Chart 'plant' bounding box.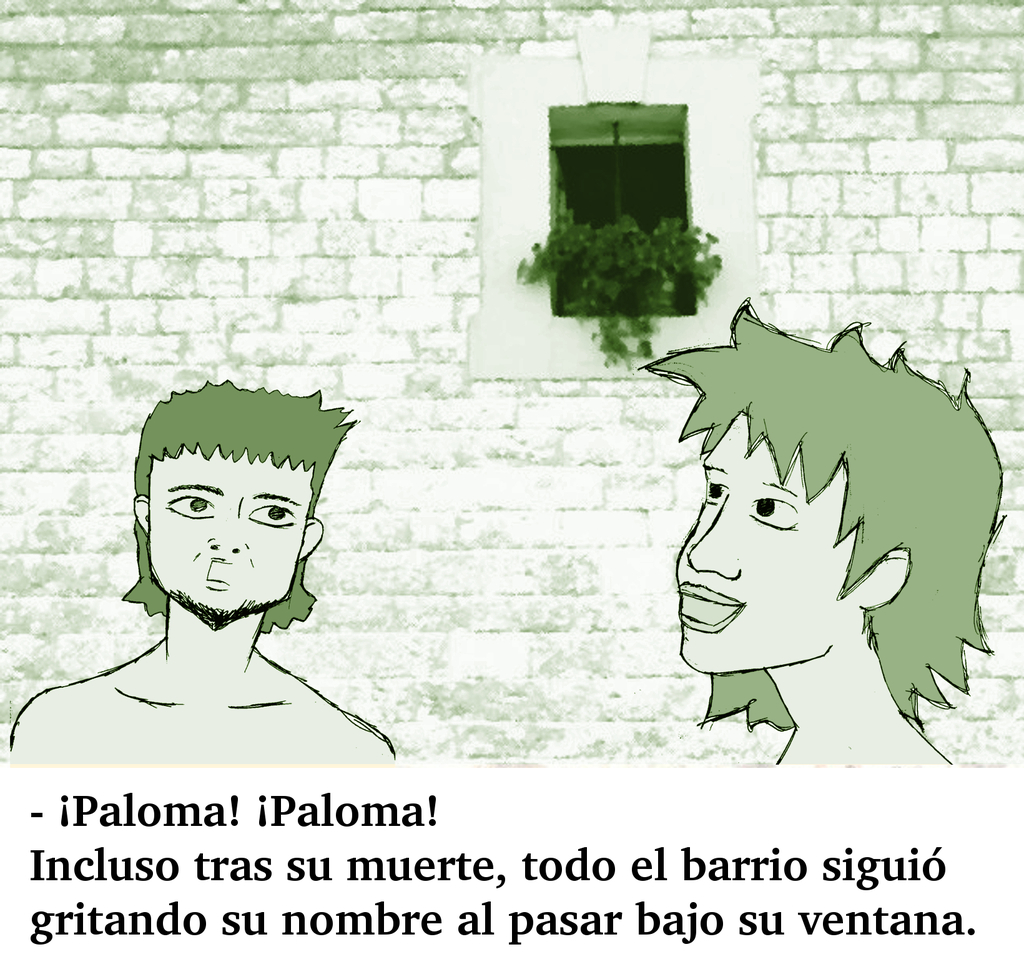
Charted: locate(506, 169, 730, 371).
